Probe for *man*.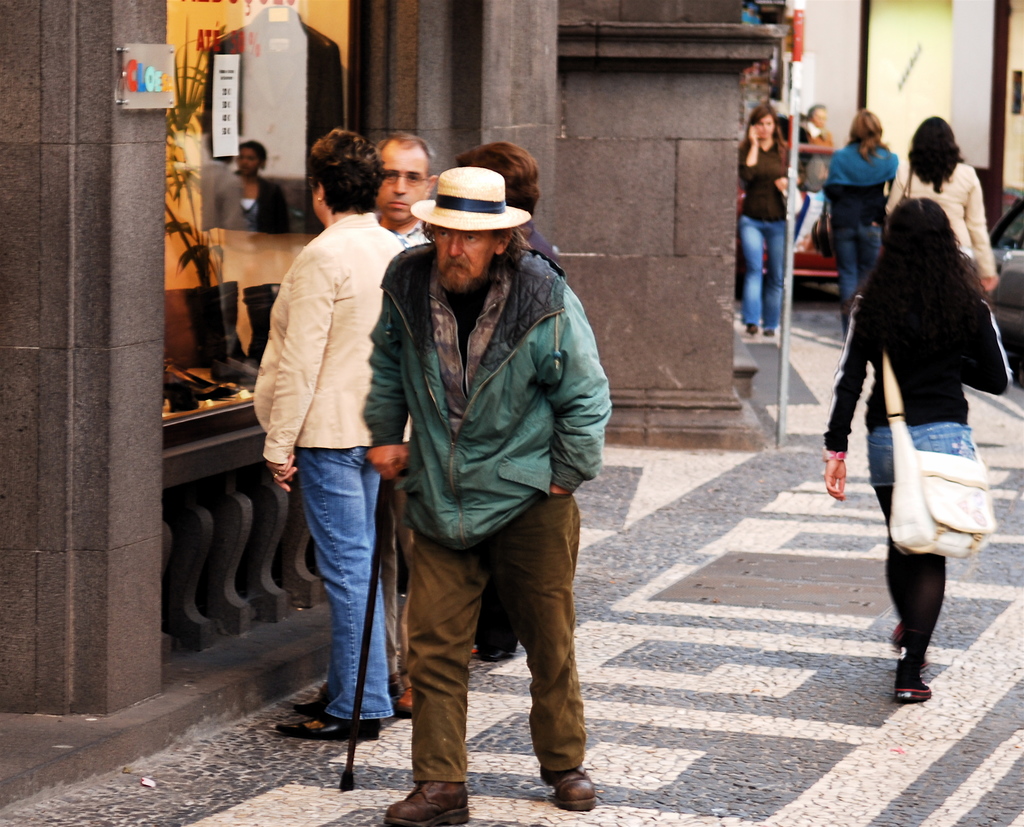
Probe result: 378/129/435/709.
